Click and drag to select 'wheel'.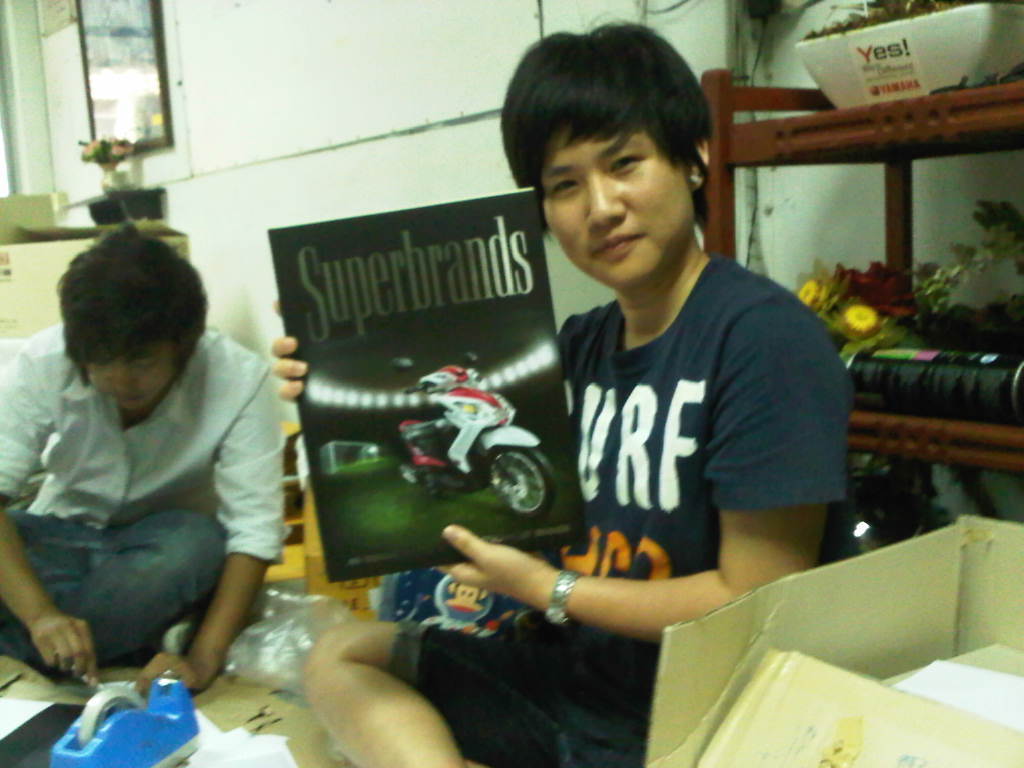
Selection: l=417, t=467, r=439, b=502.
